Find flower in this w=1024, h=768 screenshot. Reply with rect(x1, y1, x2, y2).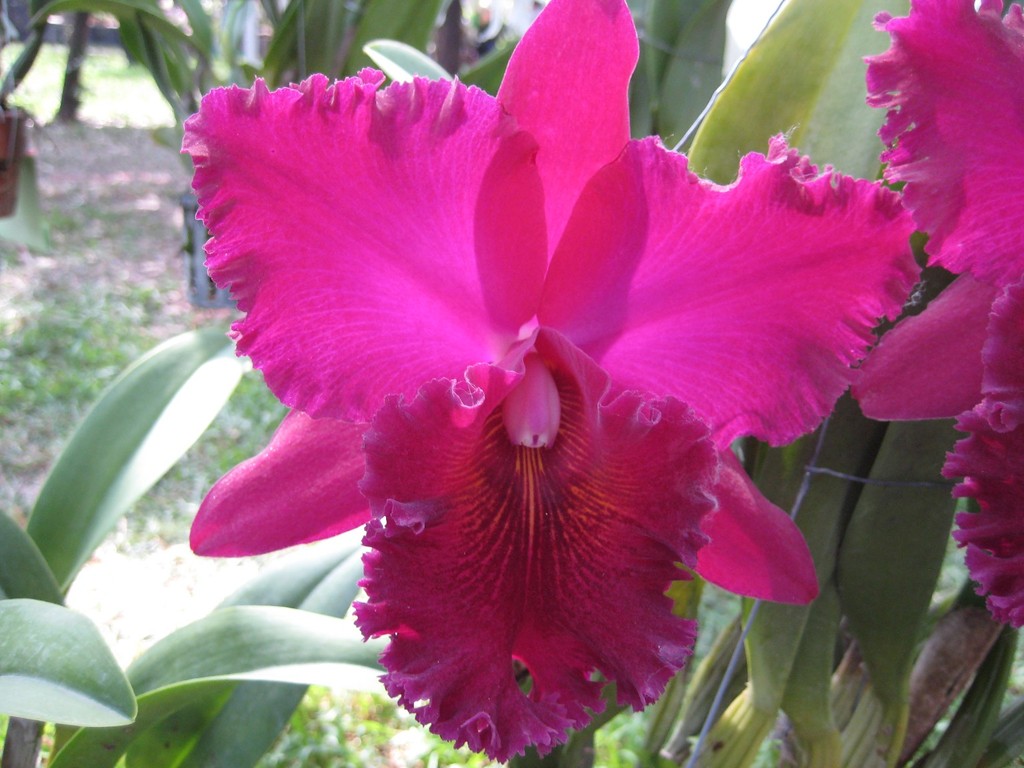
rect(867, 0, 1023, 646).
